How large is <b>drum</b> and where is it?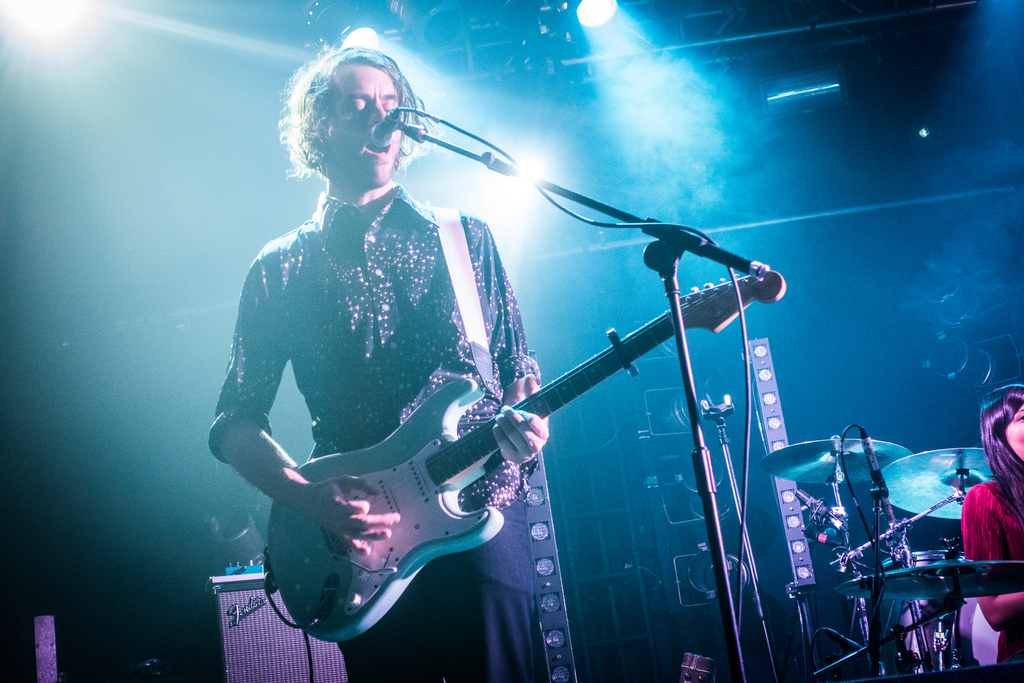
Bounding box: left=862, top=550, right=1001, bottom=670.
